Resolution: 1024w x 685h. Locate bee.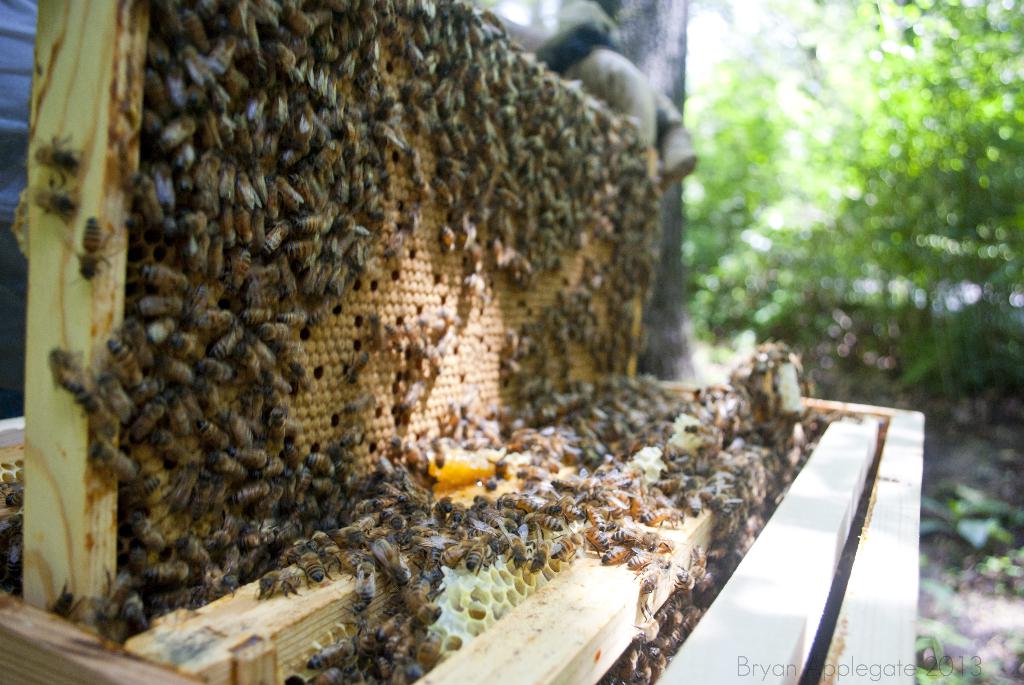
[left=707, top=547, right=729, bottom=564].
